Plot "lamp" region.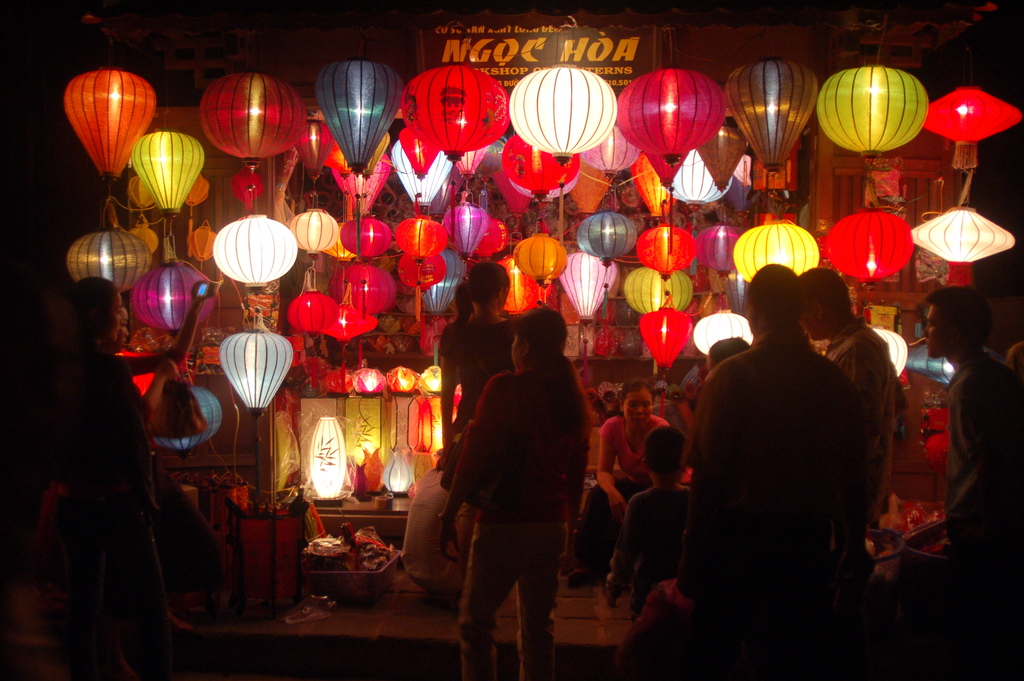
Plotted at 66,188,154,295.
